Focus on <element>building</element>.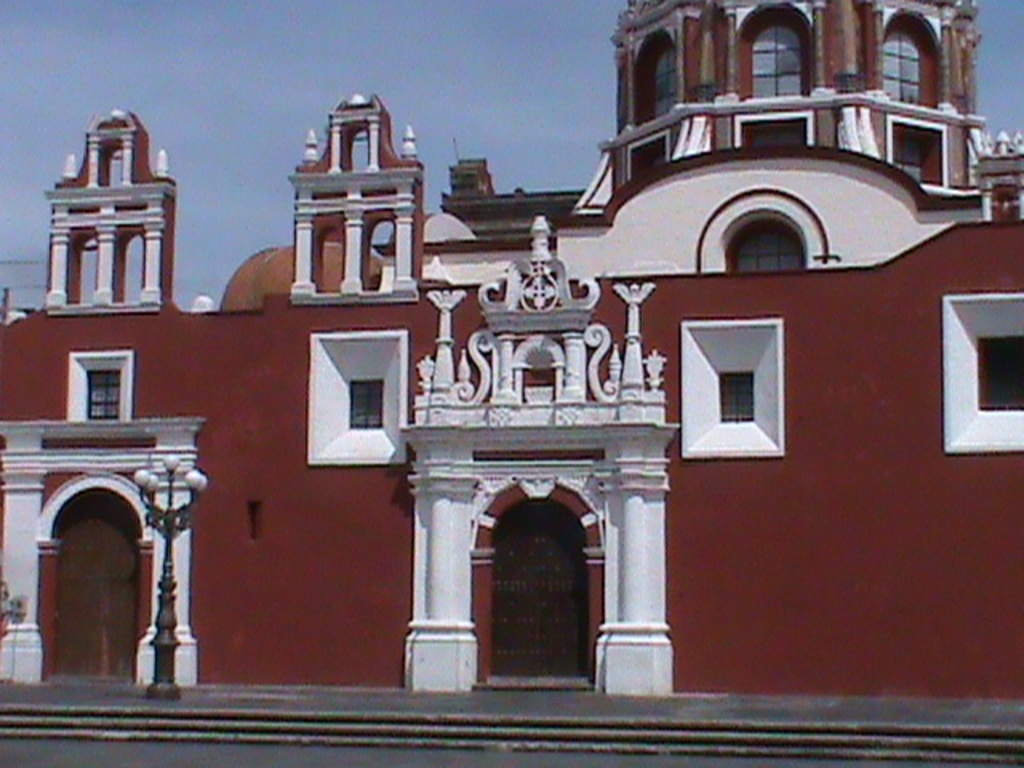
Focused at bbox=[0, 0, 1022, 766].
